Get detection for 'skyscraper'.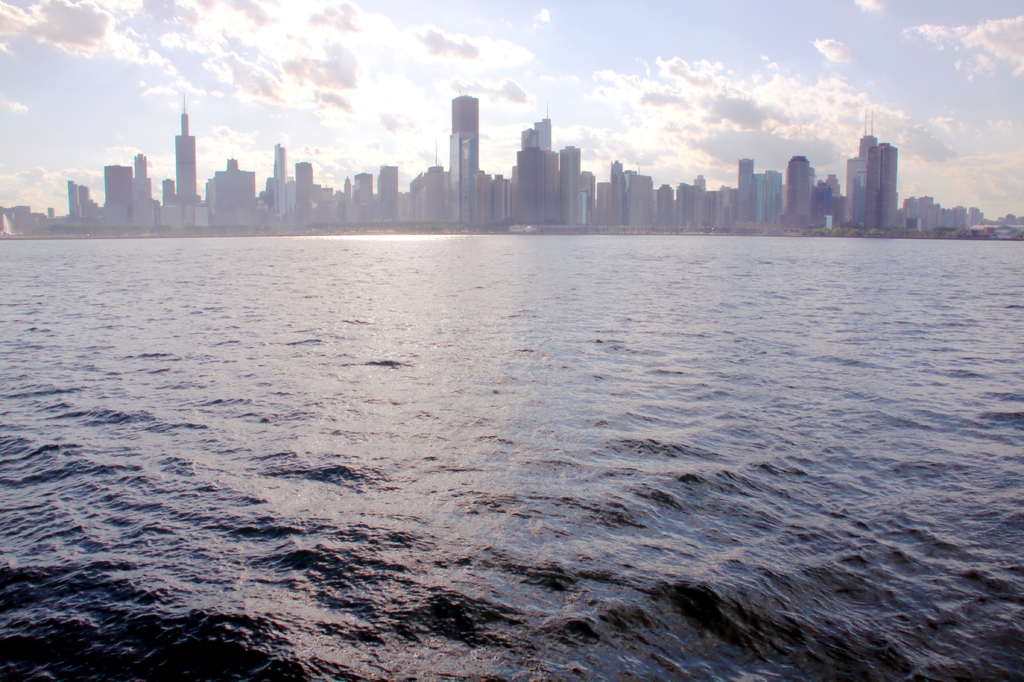
Detection: {"left": 863, "top": 141, "right": 898, "bottom": 225}.
